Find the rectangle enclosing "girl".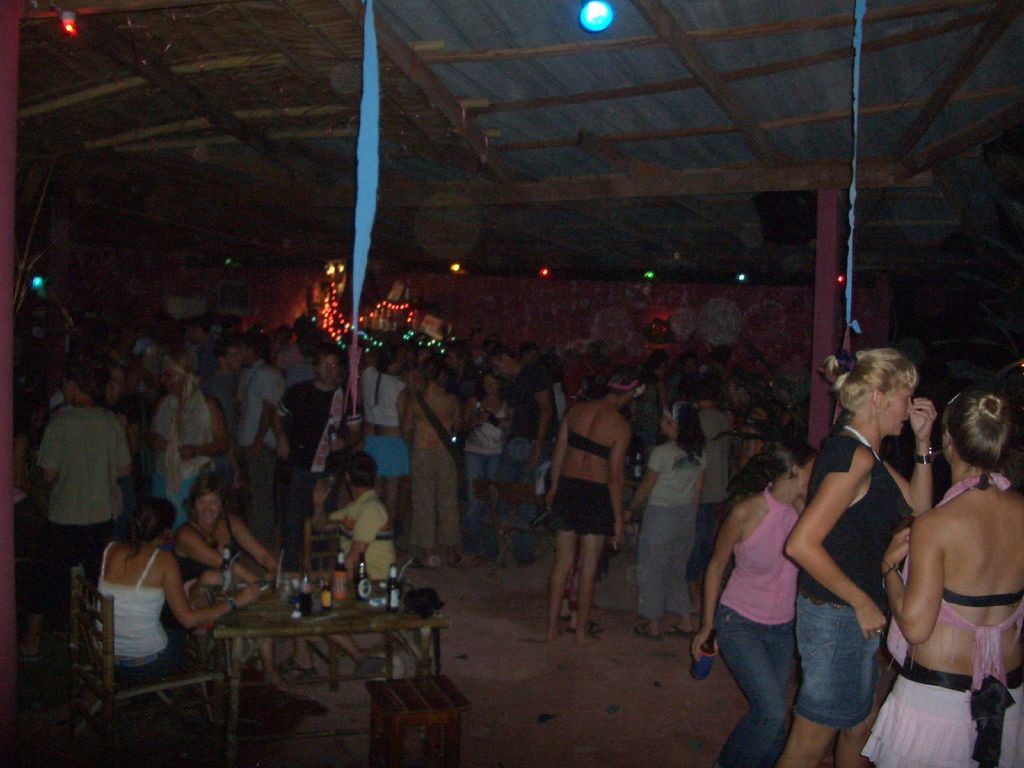
pyautogui.locateOnScreen(84, 498, 271, 673).
